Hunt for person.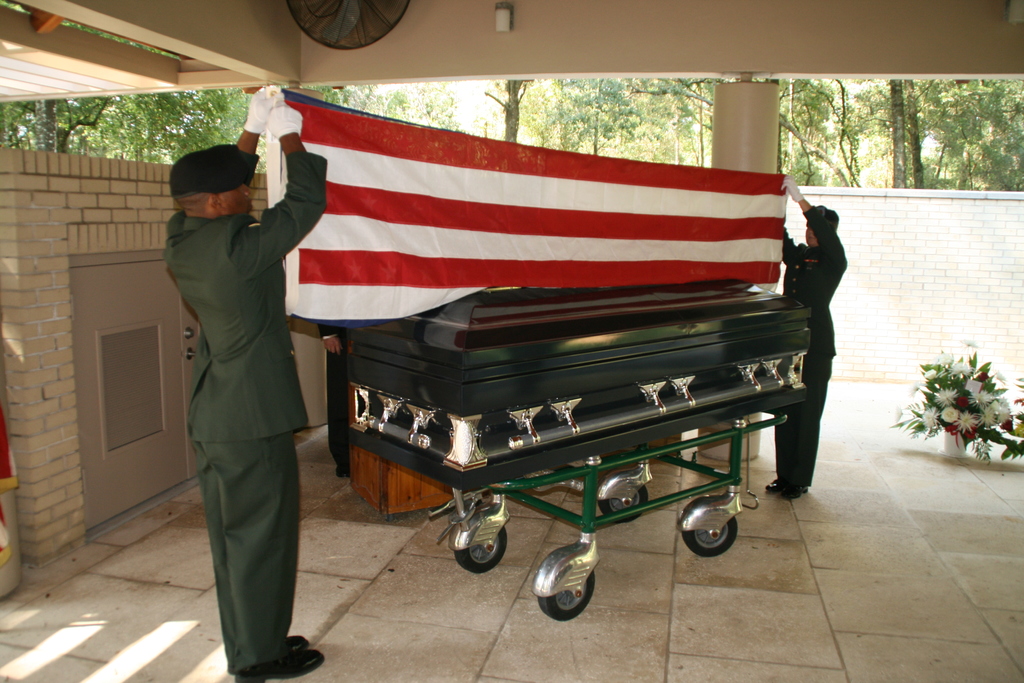
Hunted down at [x1=161, y1=83, x2=329, y2=679].
